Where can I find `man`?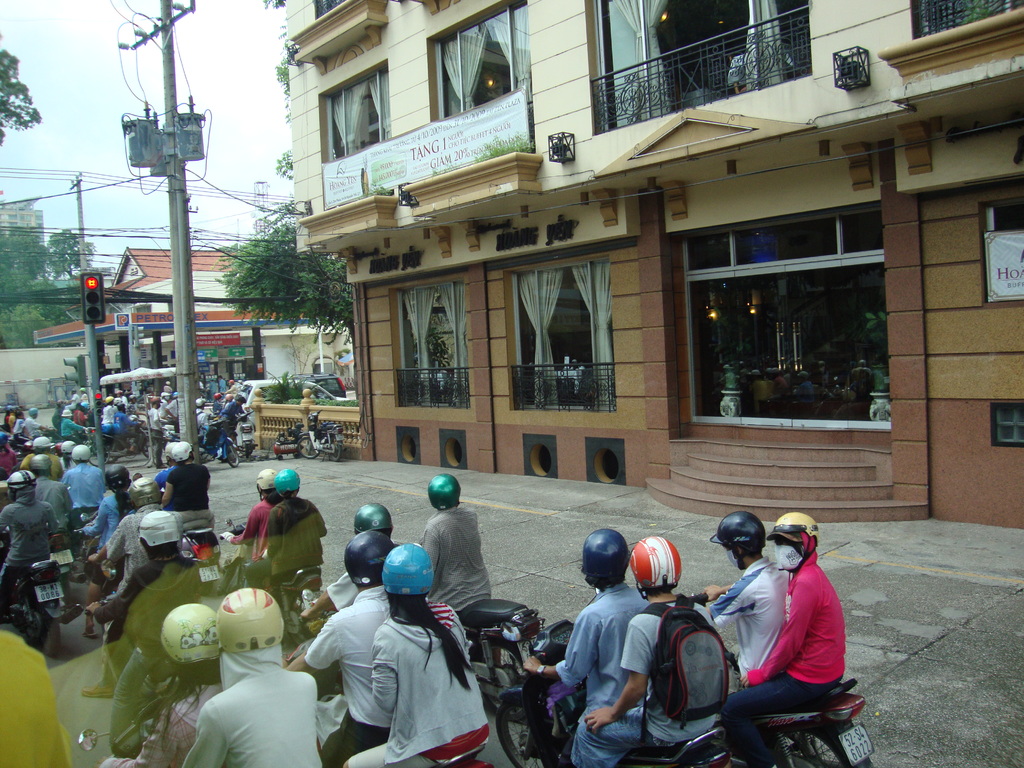
You can find it at box(723, 511, 845, 767).
